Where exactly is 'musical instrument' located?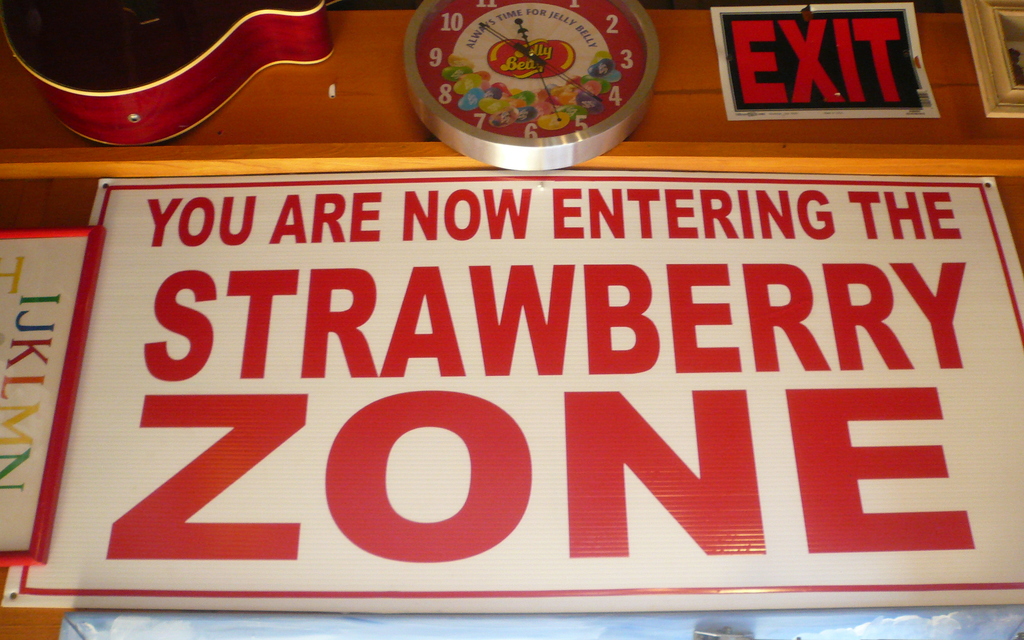
Its bounding box is (left=0, top=0, right=337, bottom=144).
